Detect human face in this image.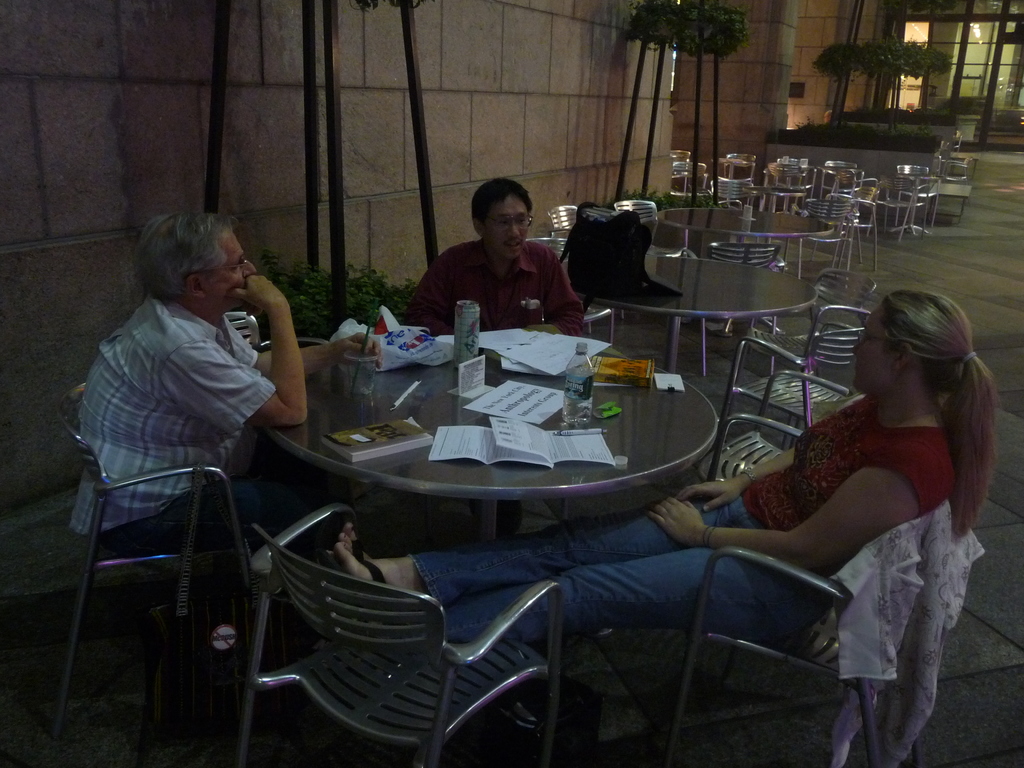
Detection: <box>850,303,893,392</box>.
